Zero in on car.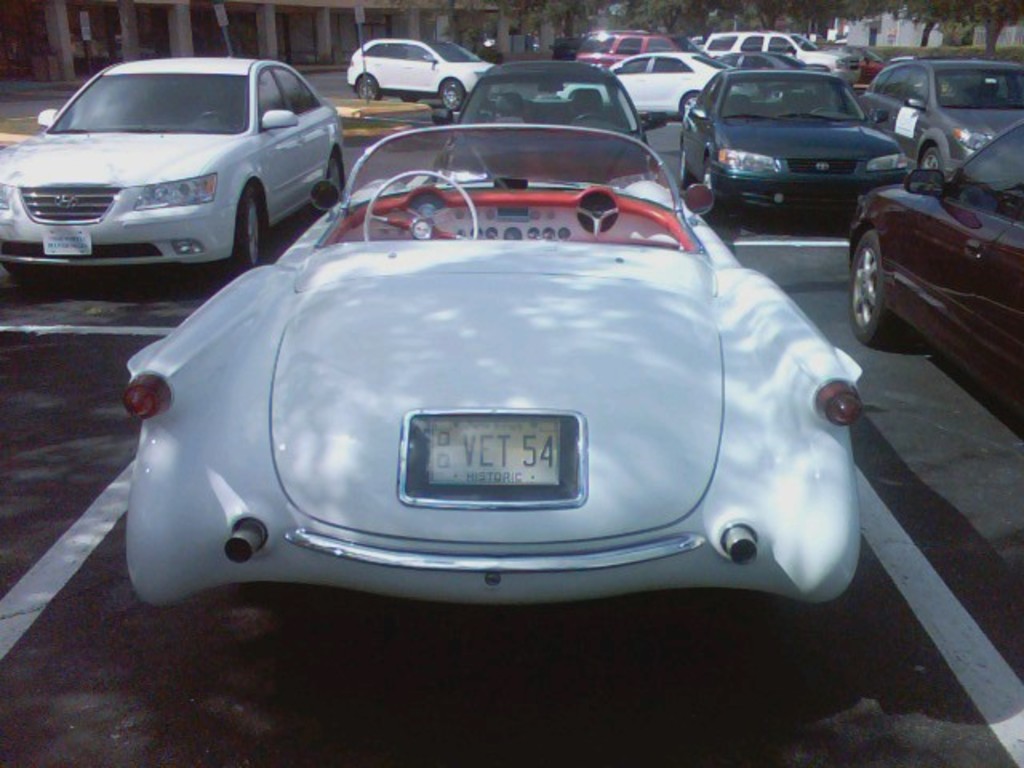
Zeroed in: [0,53,342,275].
